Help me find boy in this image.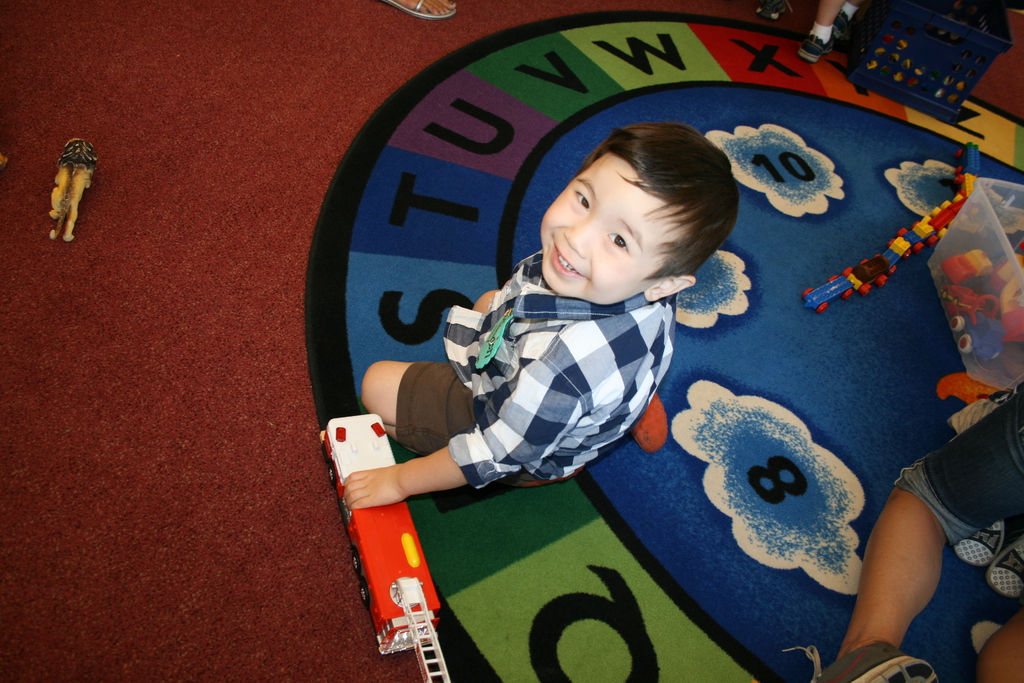
Found it: [left=342, top=120, right=742, bottom=514].
